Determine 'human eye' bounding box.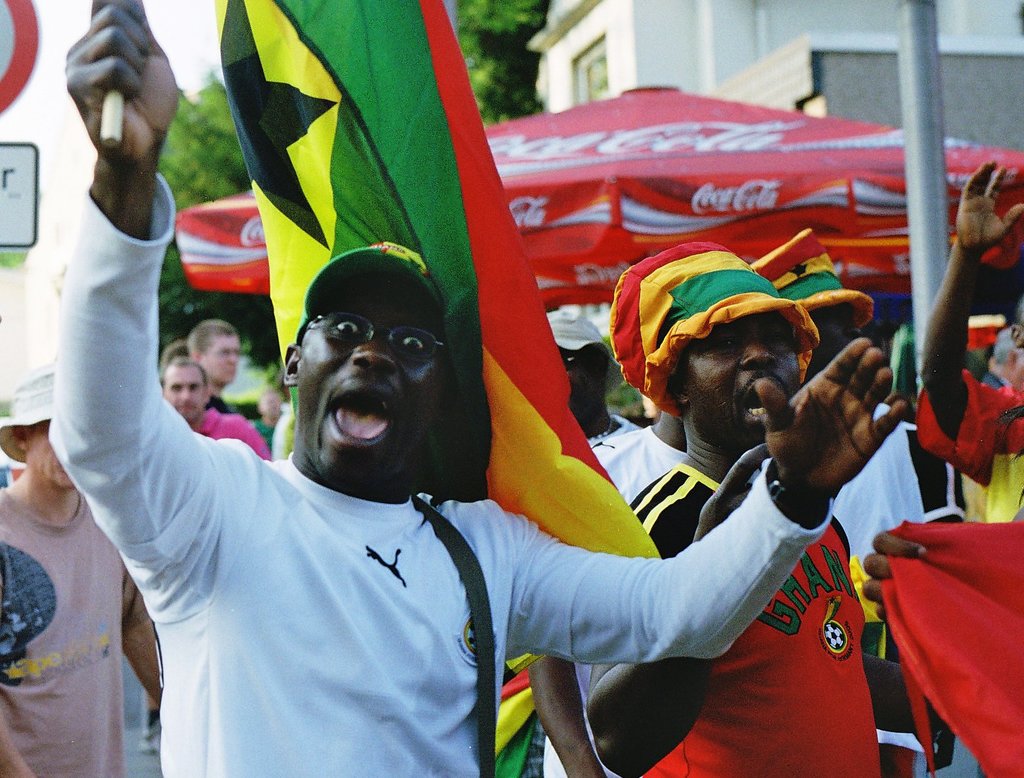
Determined: Rect(333, 319, 364, 336).
